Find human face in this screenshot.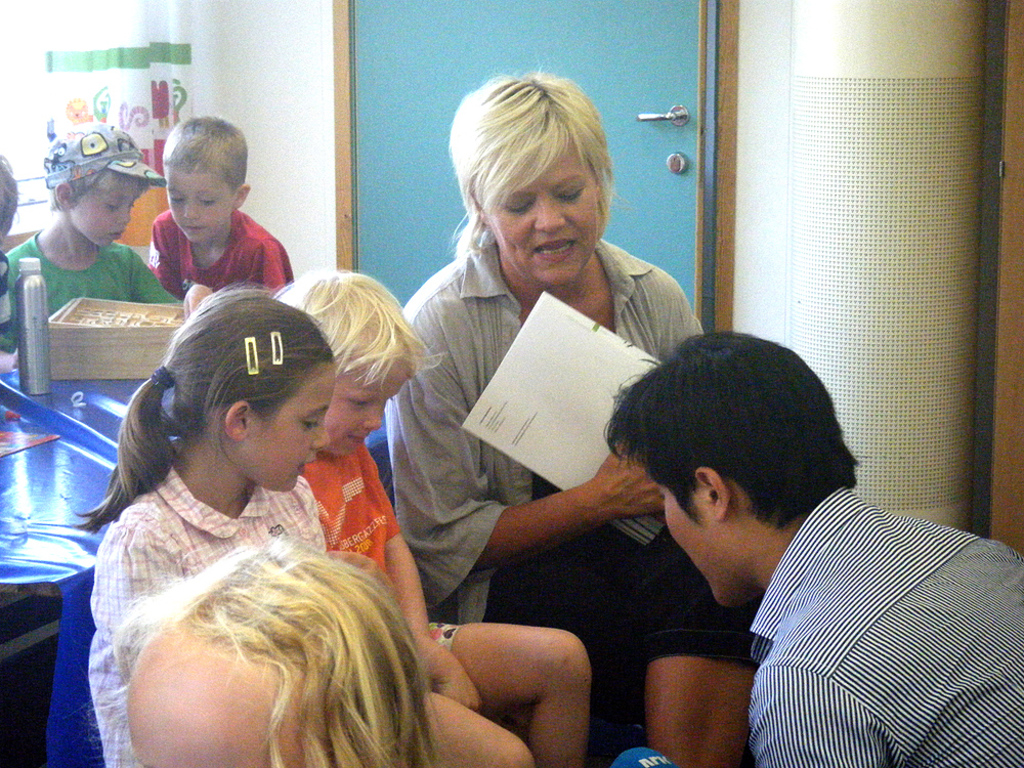
The bounding box for human face is locate(66, 175, 142, 249).
